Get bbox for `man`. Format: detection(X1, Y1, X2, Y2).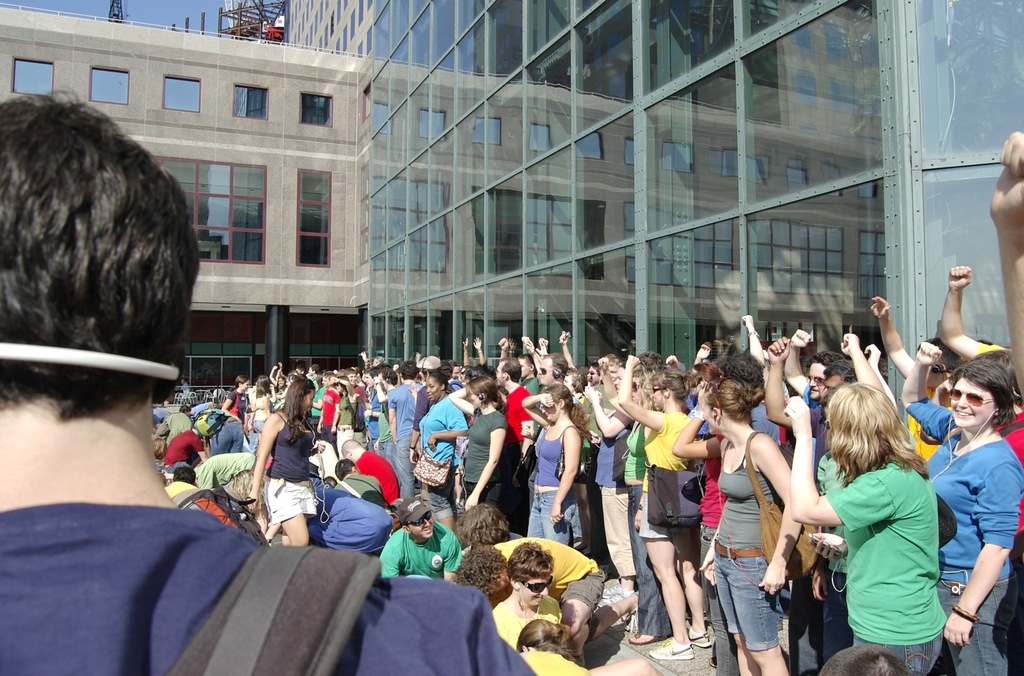
detection(379, 498, 463, 579).
